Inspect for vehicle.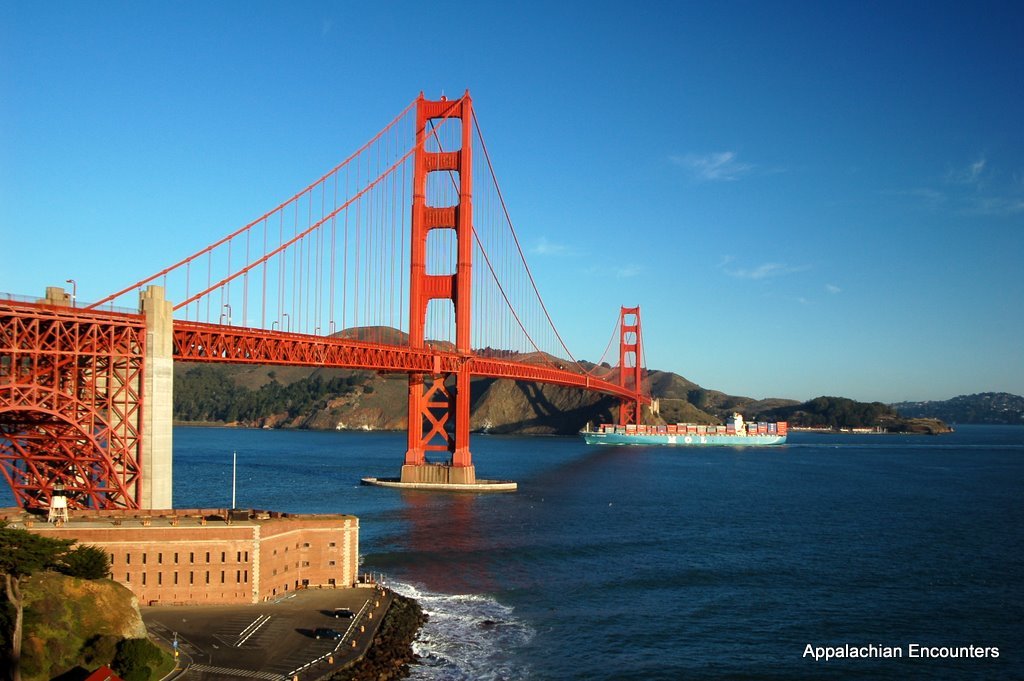
Inspection: bbox=(329, 607, 360, 626).
